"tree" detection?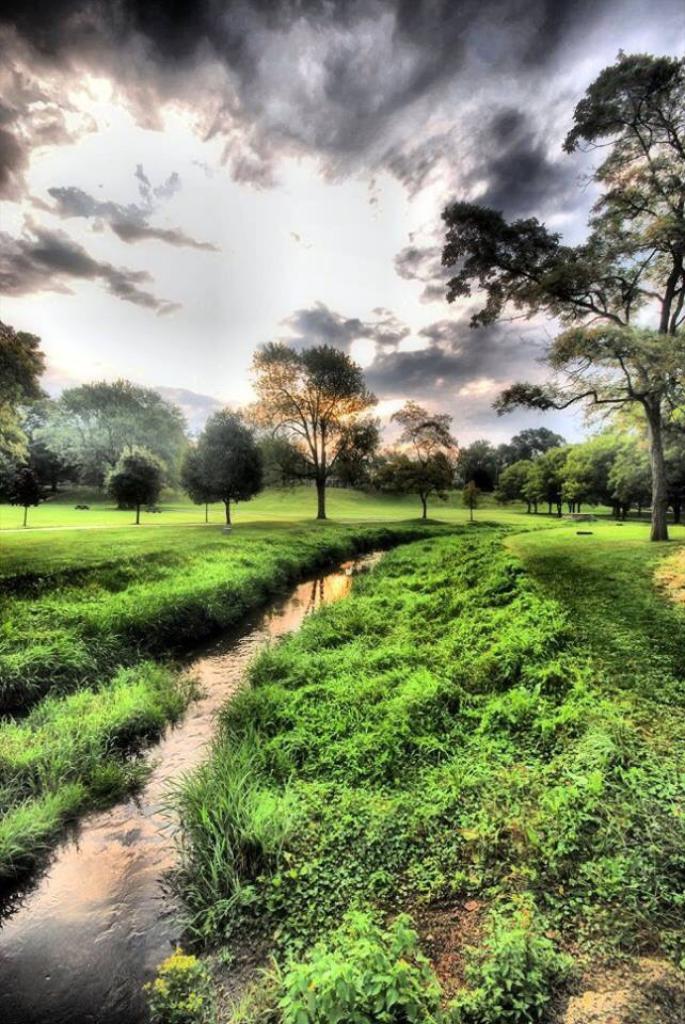
[x1=437, y1=47, x2=684, y2=542]
